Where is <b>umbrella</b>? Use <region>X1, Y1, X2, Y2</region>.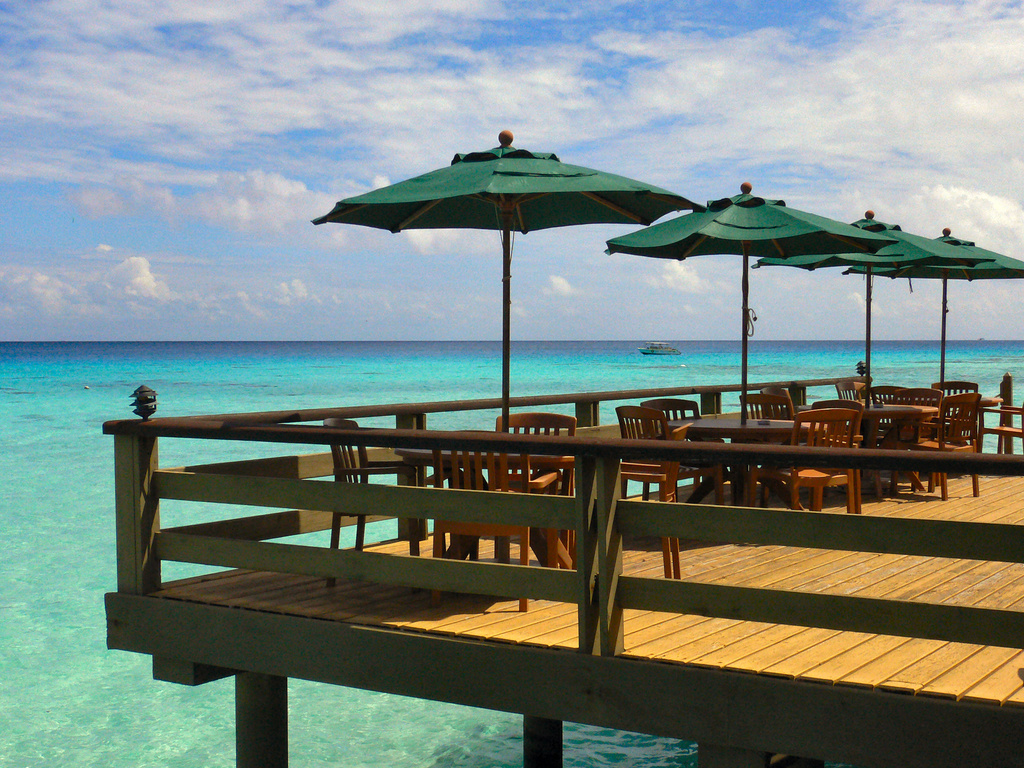
<region>751, 209, 997, 410</region>.
